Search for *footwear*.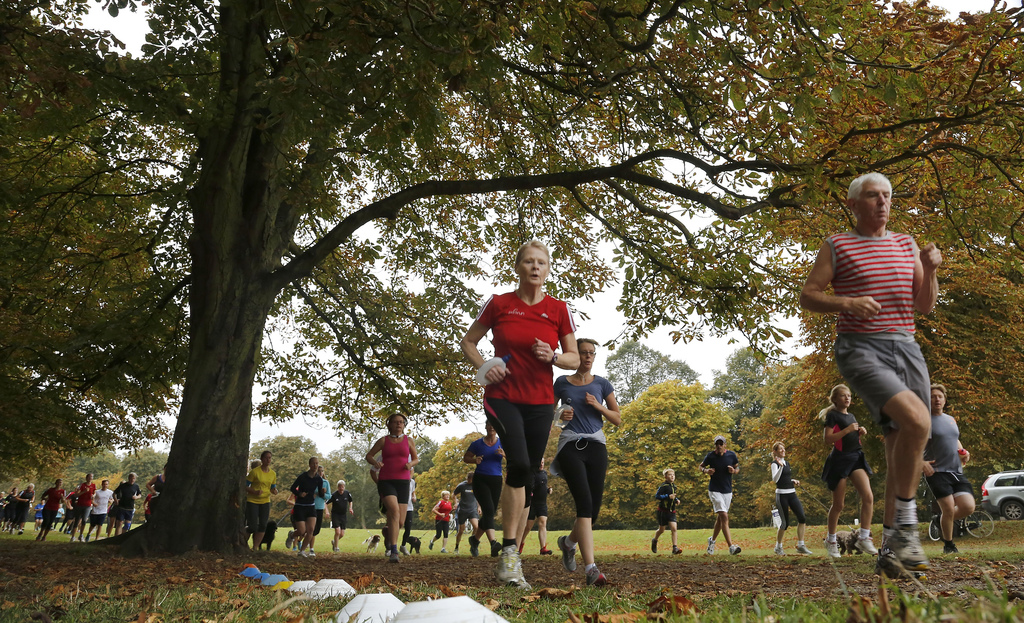
Found at 774, 542, 784, 557.
